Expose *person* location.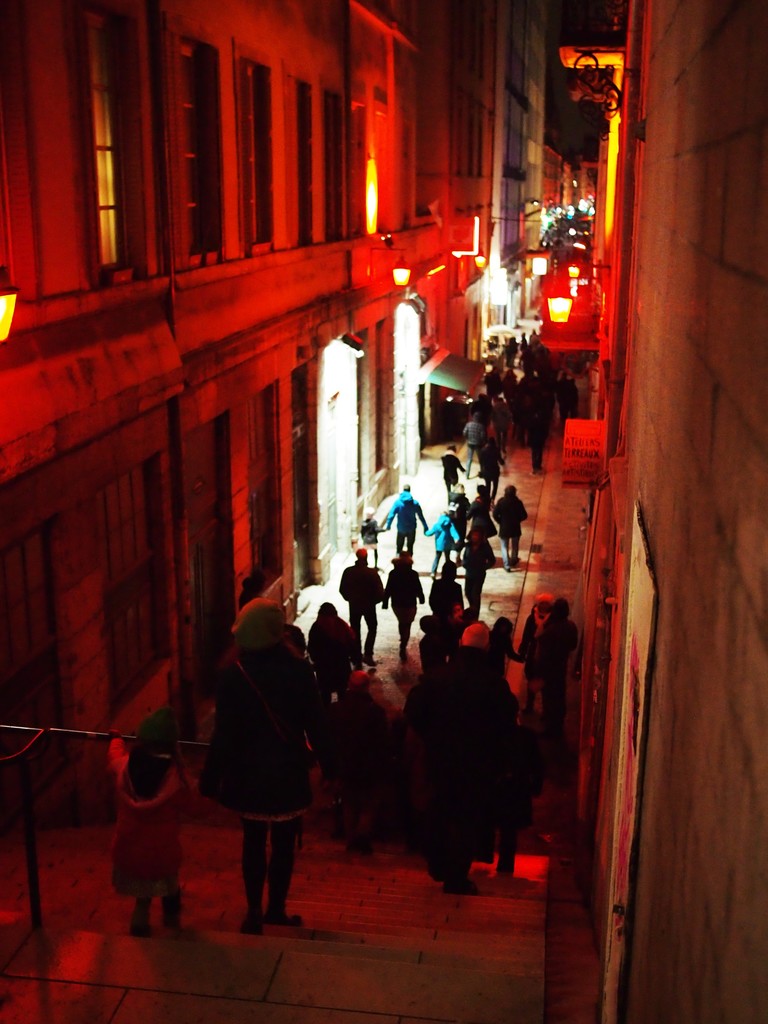
Exposed at detection(192, 594, 345, 937).
